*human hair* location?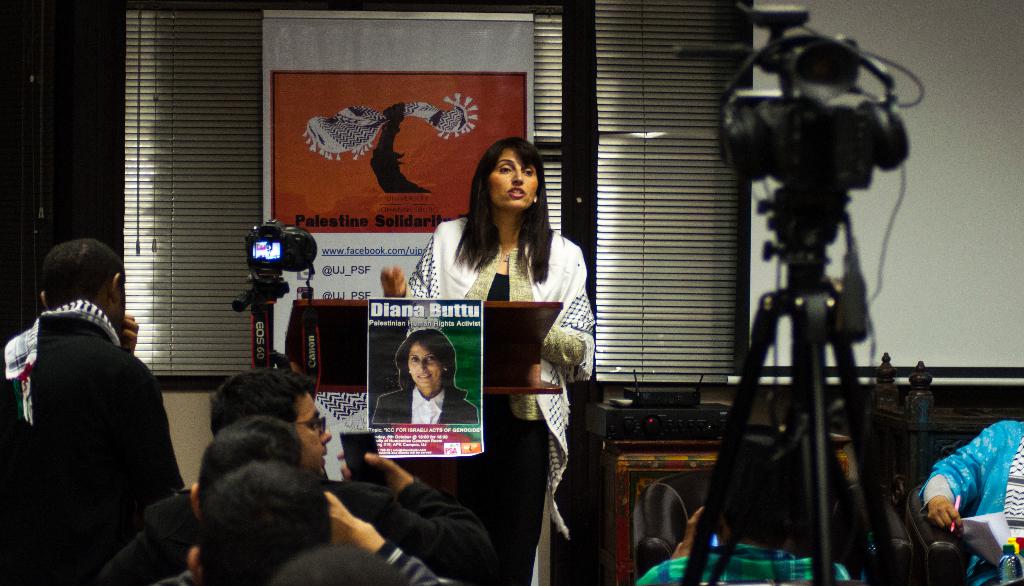
bbox=(397, 336, 474, 402)
